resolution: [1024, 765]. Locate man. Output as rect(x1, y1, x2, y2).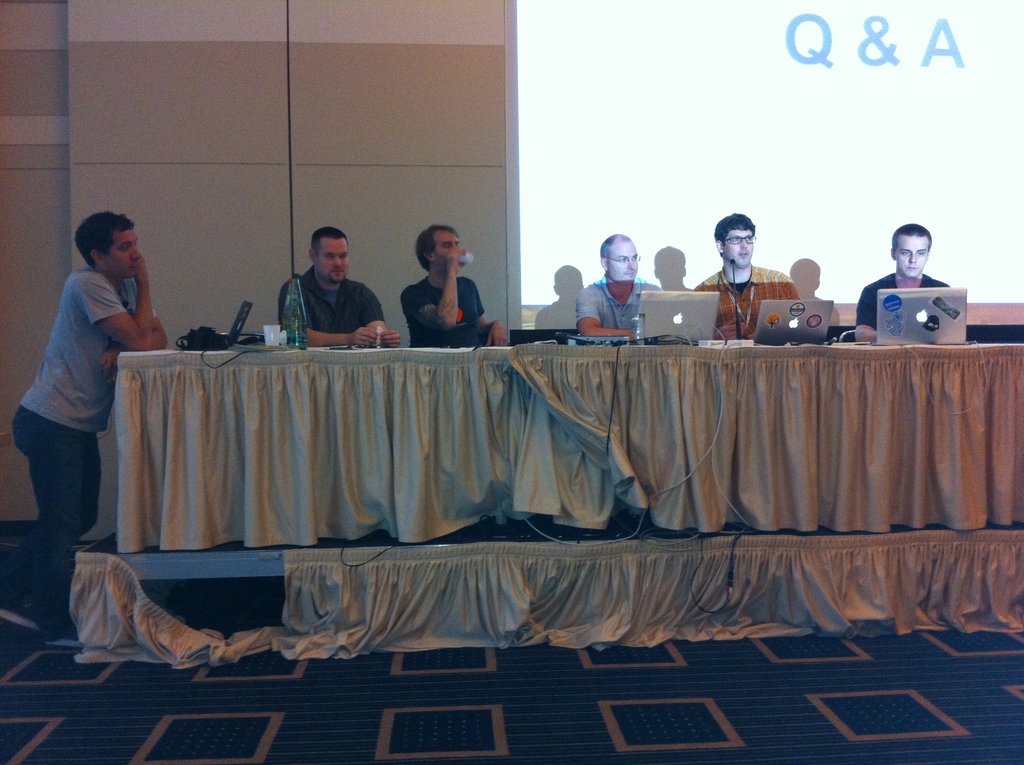
rect(575, 232, 667, 339).
